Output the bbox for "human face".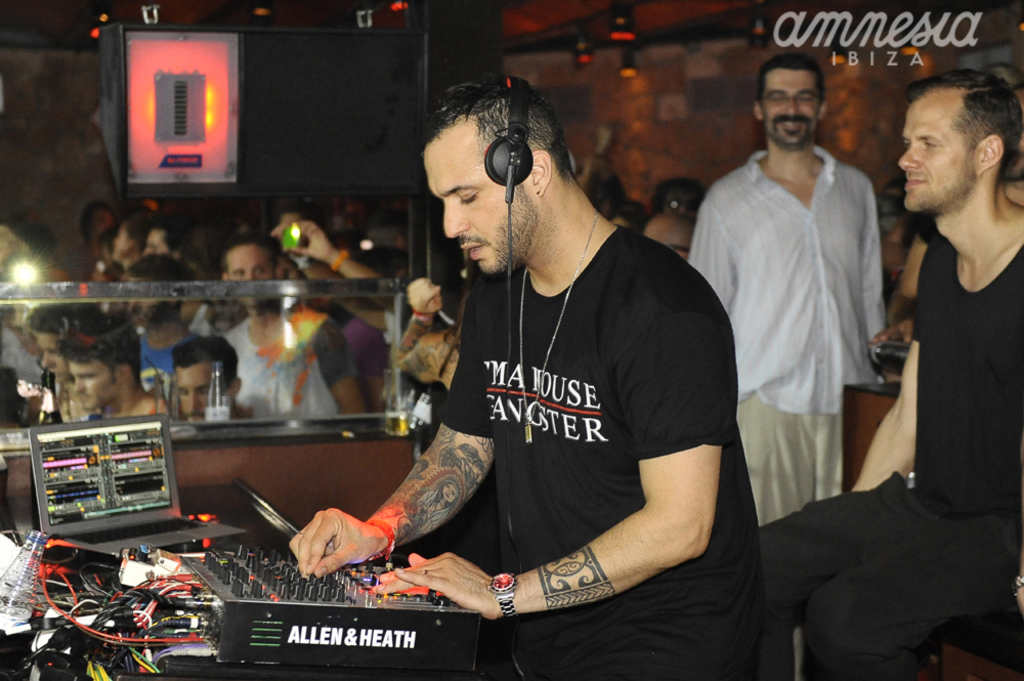
(x1=666, y1=186, x2=699, y2=217).
